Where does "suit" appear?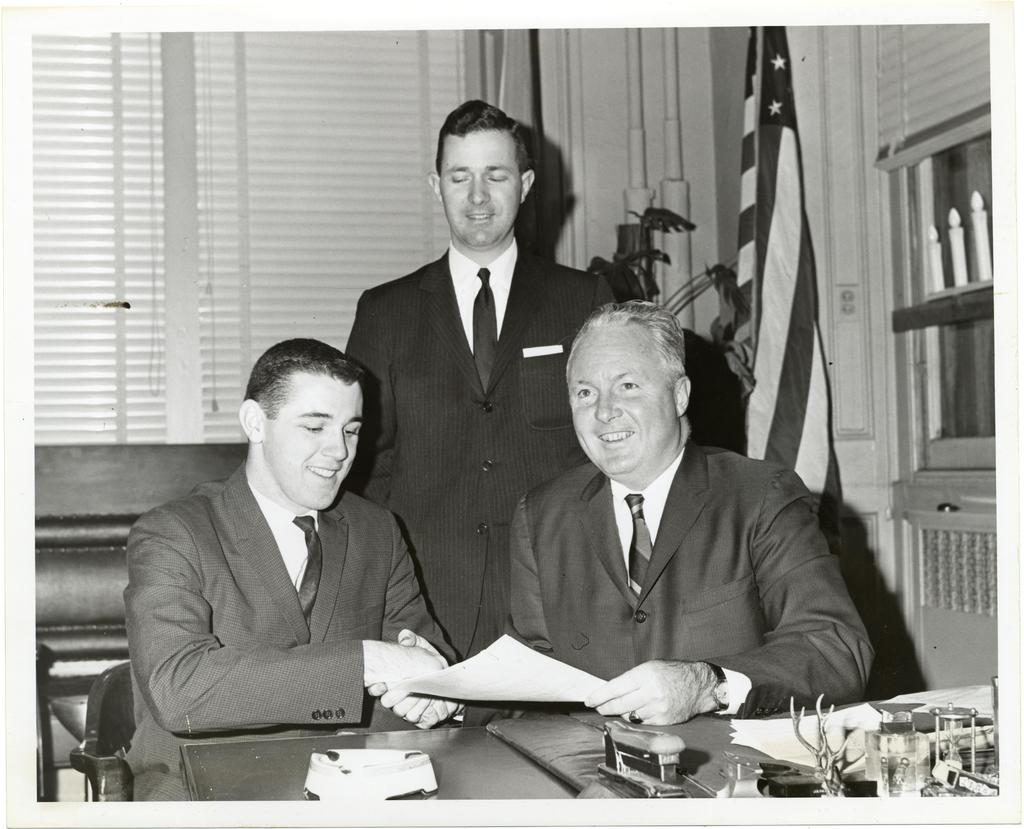
Appears at {"left": 344, "top": 240, "right": 618, "bottom": 659}.
